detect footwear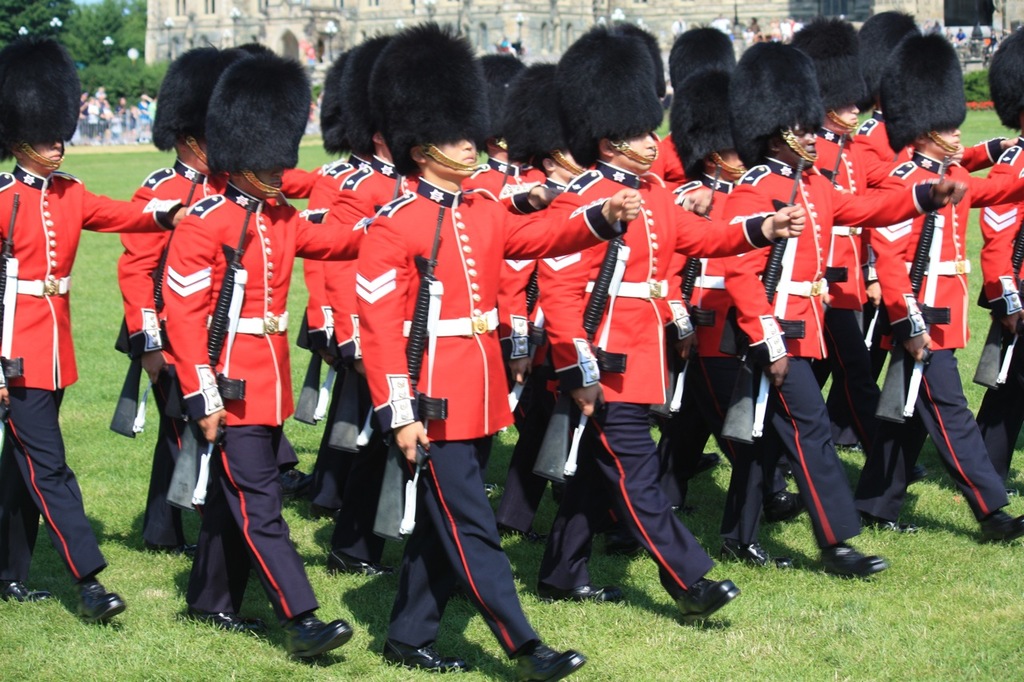
bbox=[770, 489, 802, 523]
